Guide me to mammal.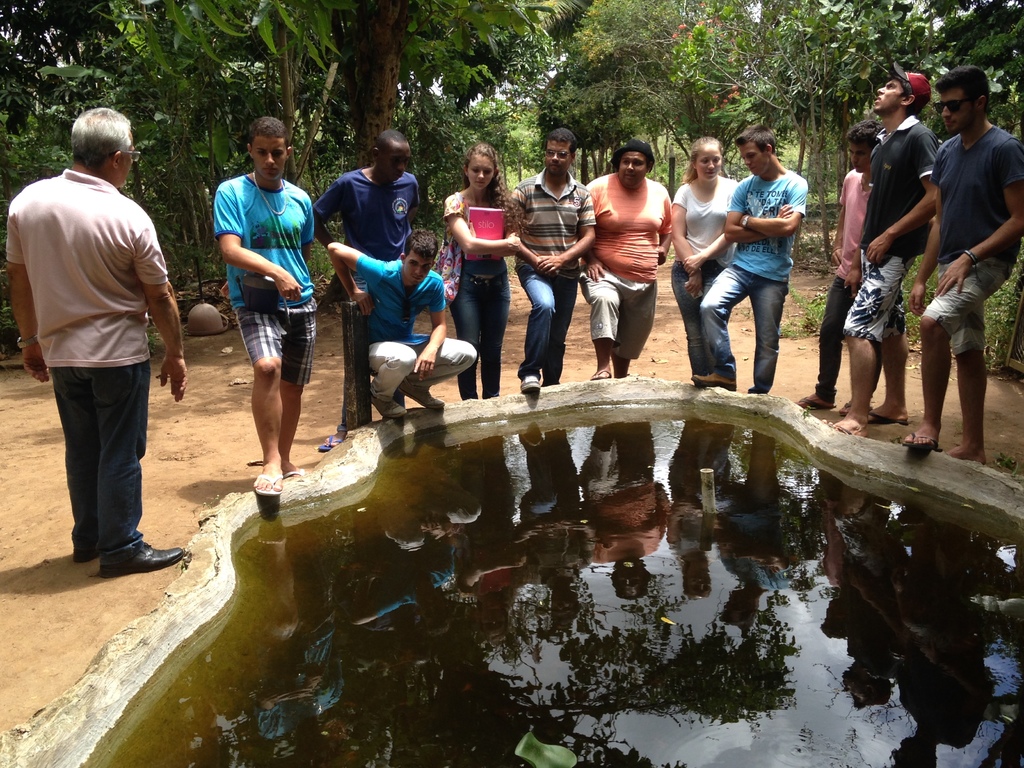
Guidance: x1=821 y1=60 x2=941 y2=435.
